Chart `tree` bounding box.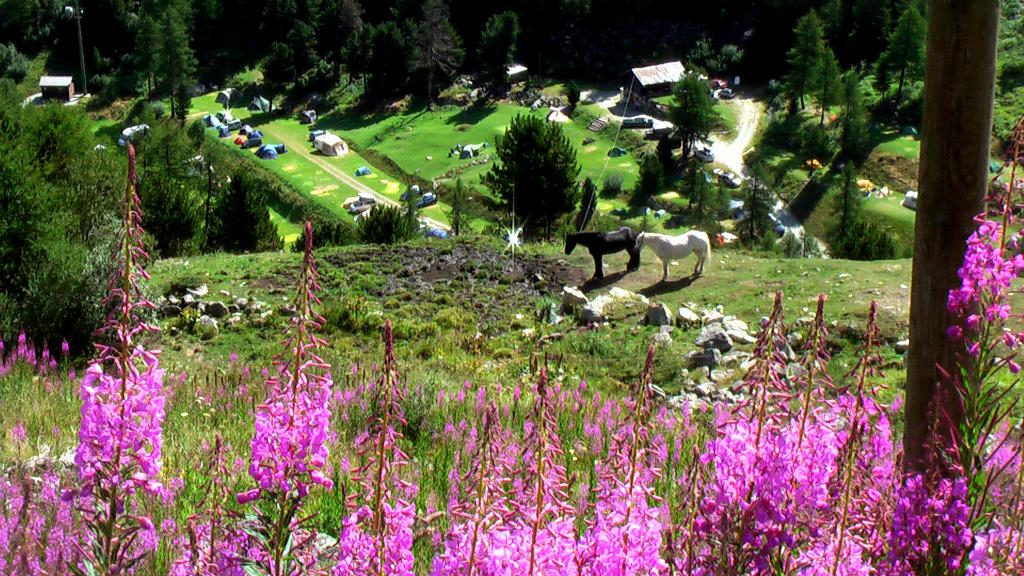
Charted: (695, 166, 712, 229).
